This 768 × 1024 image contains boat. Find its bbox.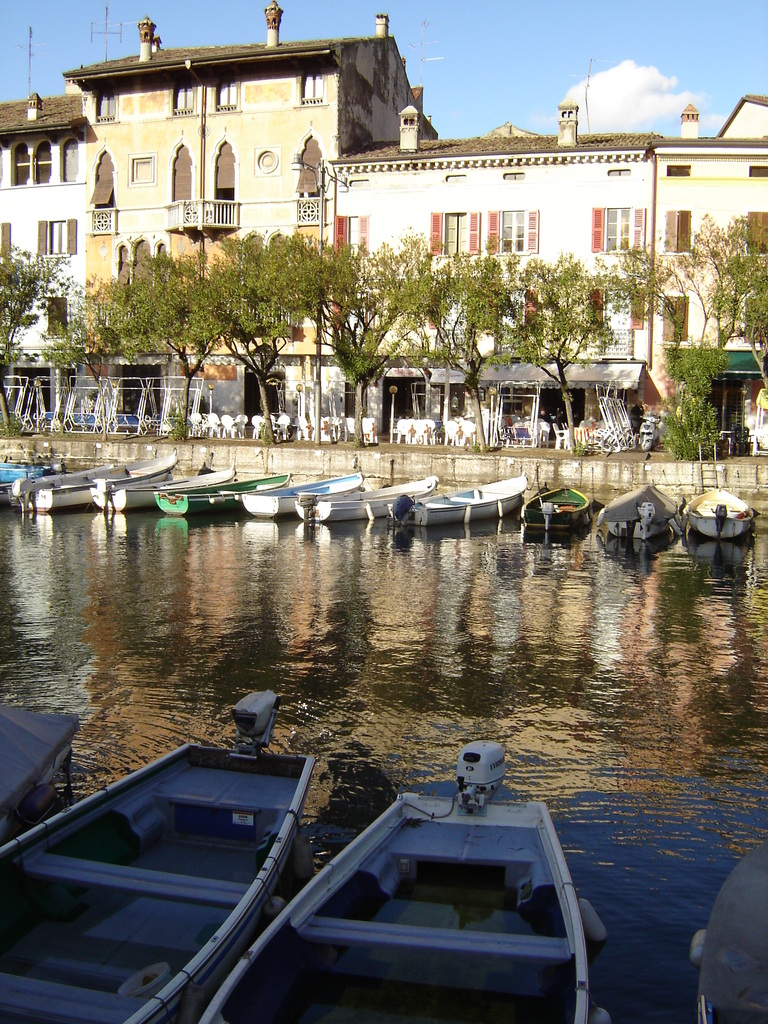
[left=0, top=705, right=79, bottom=841].
